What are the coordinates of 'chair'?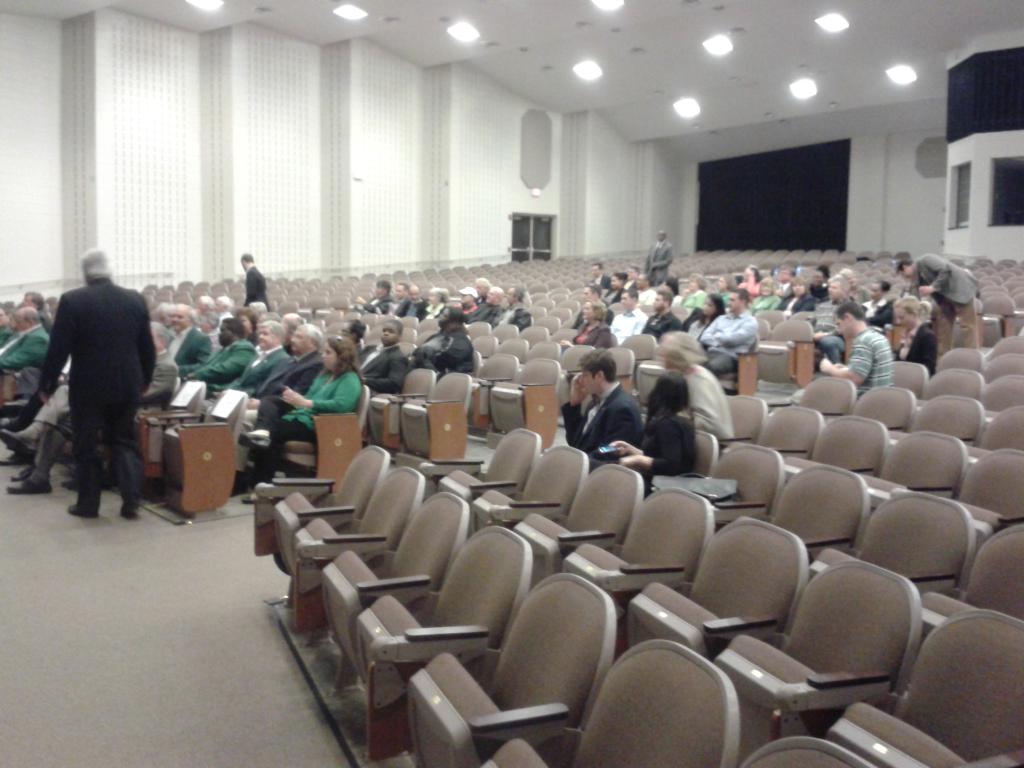
[828, 383, 915, 436].
